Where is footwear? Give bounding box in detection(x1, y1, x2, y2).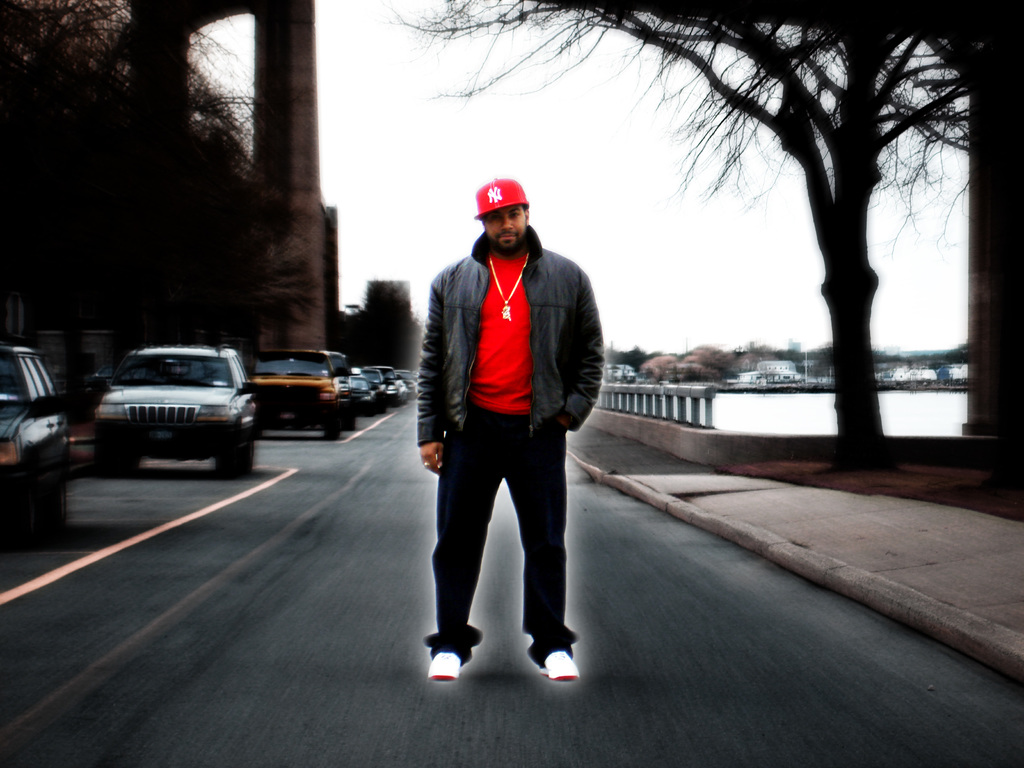
detection(429, 648, 463, 679).
